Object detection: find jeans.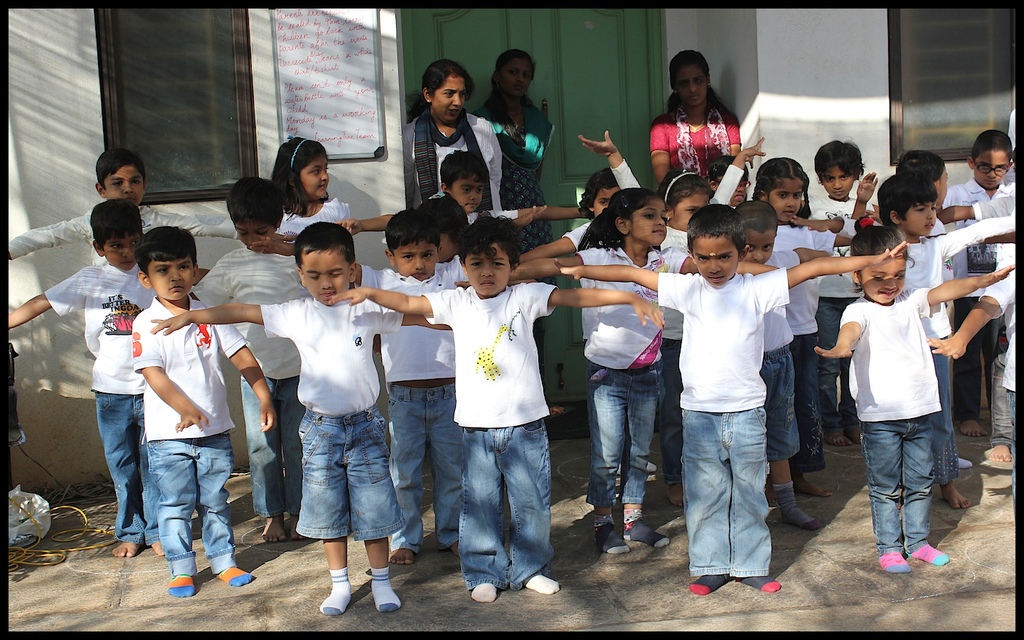
crop(299, 409, 411, 543).
